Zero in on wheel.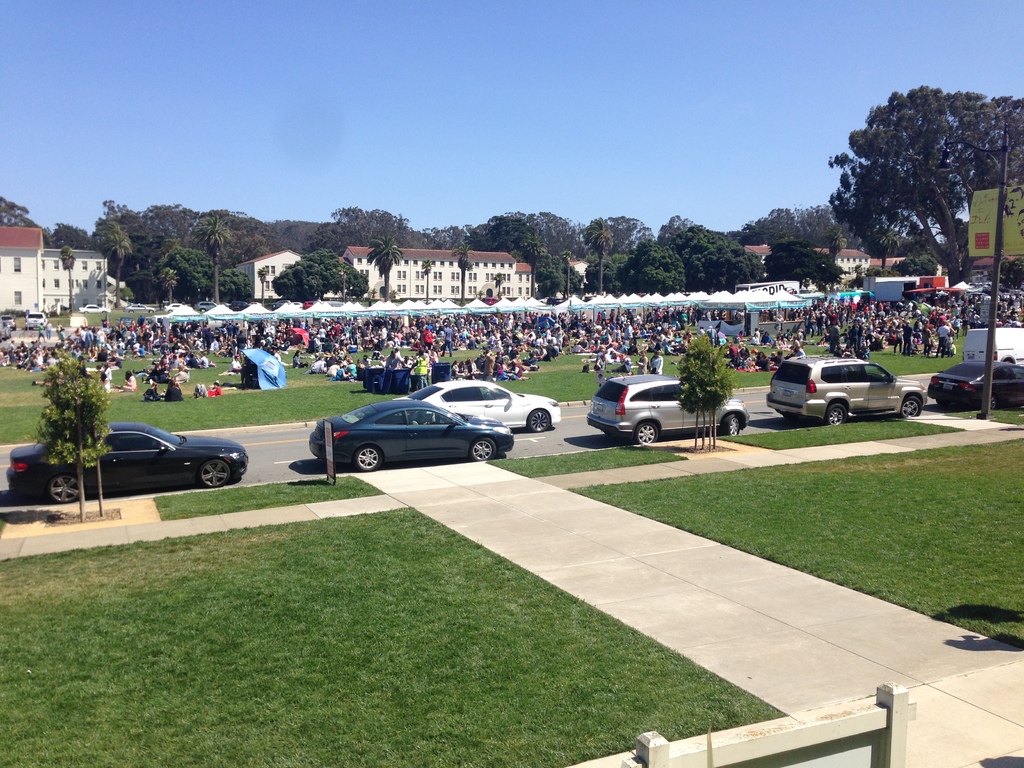
Zeroed in: detection(199, 454, 234, 487).
